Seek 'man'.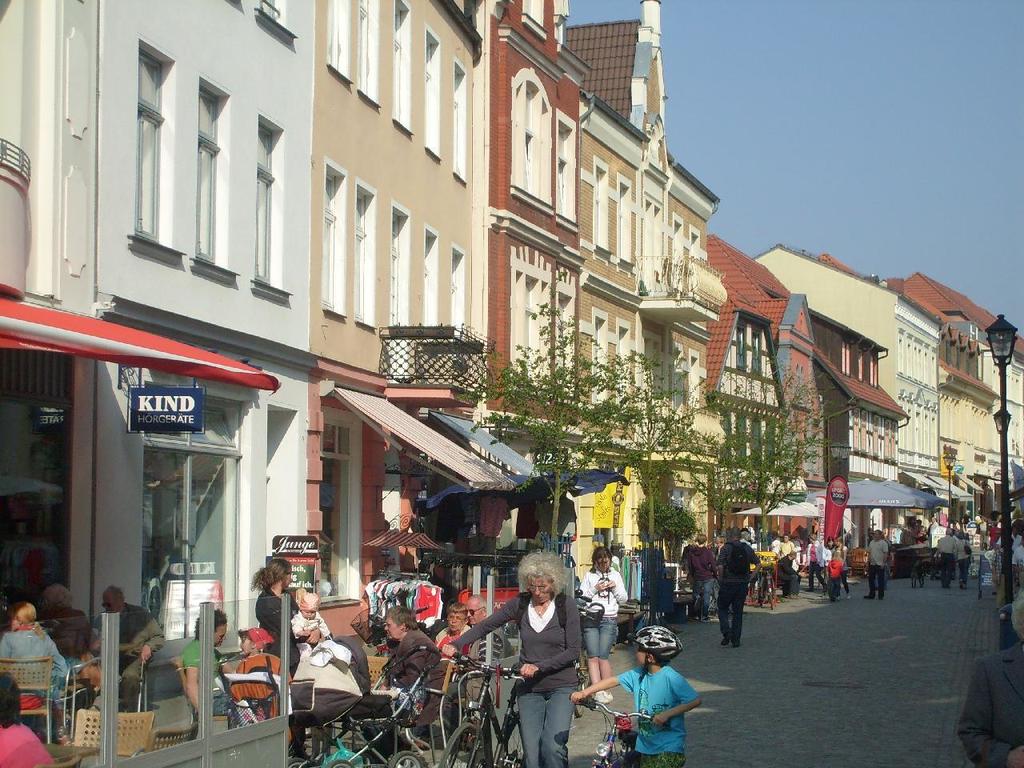
[776,533,802,558].
